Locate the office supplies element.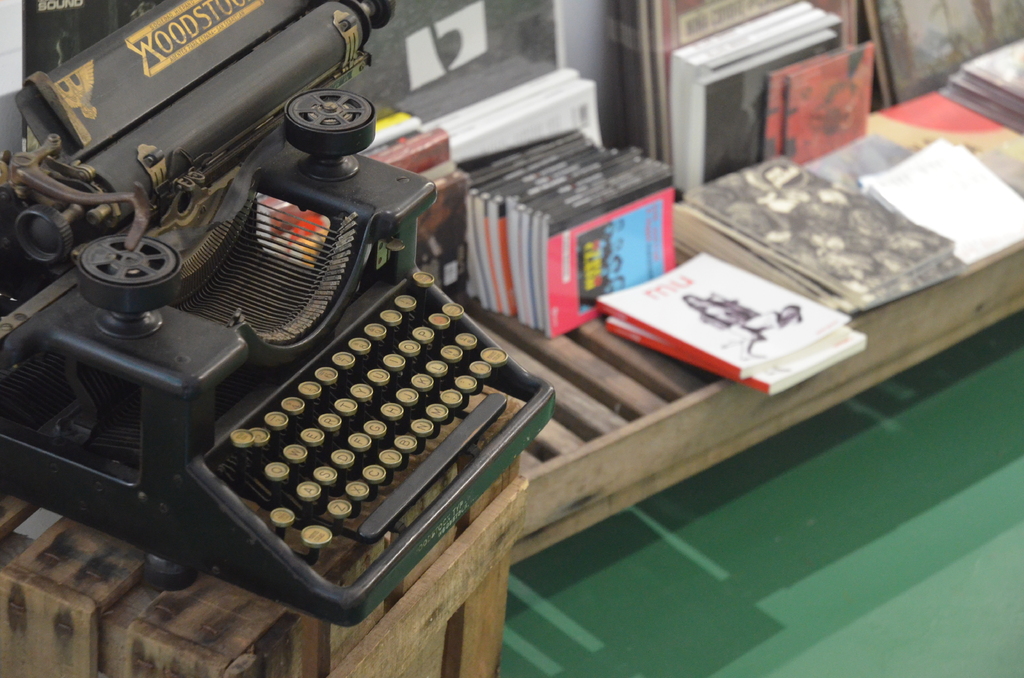
Element bbox: [x1=883, y1=145, x2=1023, y2=266].
